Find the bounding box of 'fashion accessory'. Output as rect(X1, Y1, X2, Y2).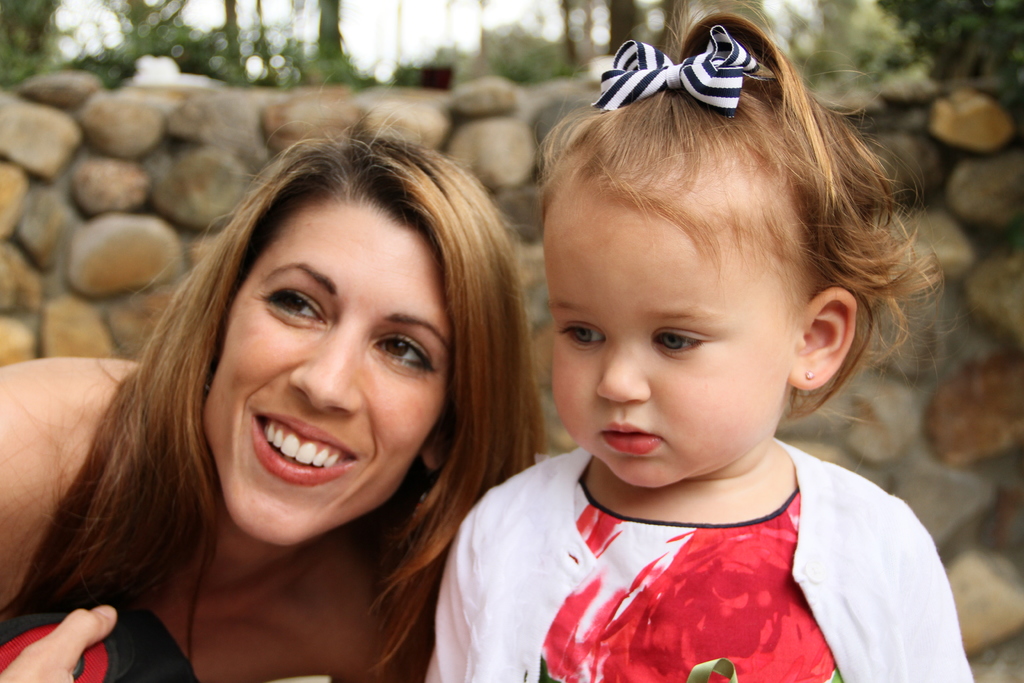
rect(202, 379, 213, 397).
